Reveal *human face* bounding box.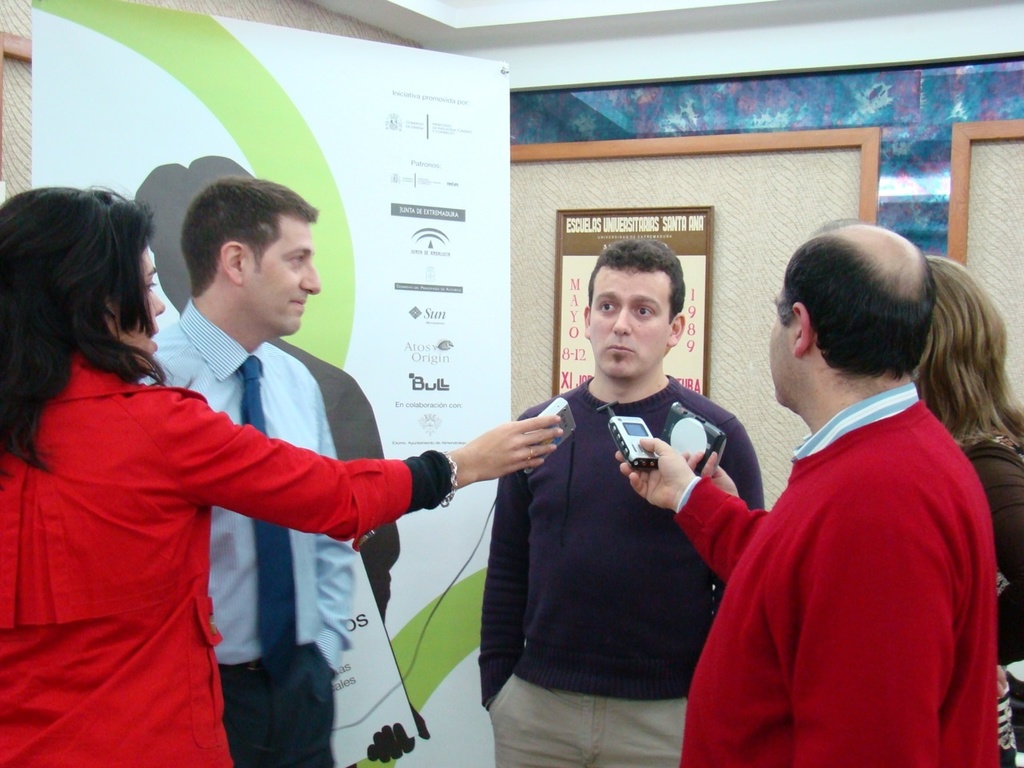
Revealed: Rect(590, 267, 678, 379).
